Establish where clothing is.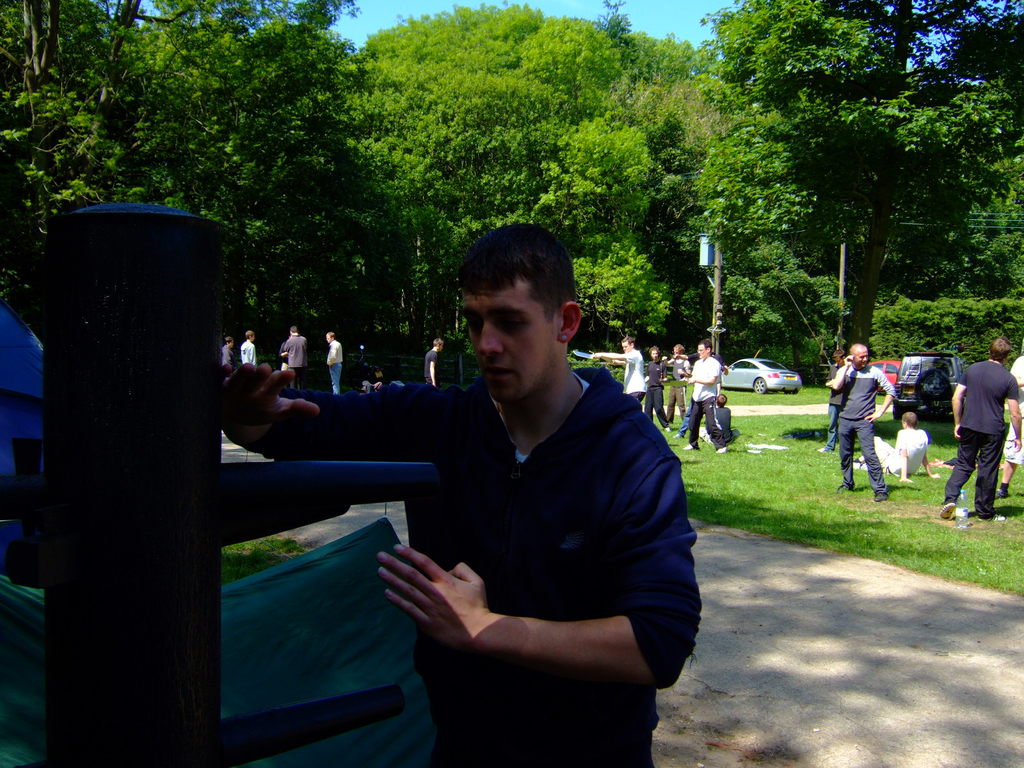
Established at (1005, 356, 1023, 460).
